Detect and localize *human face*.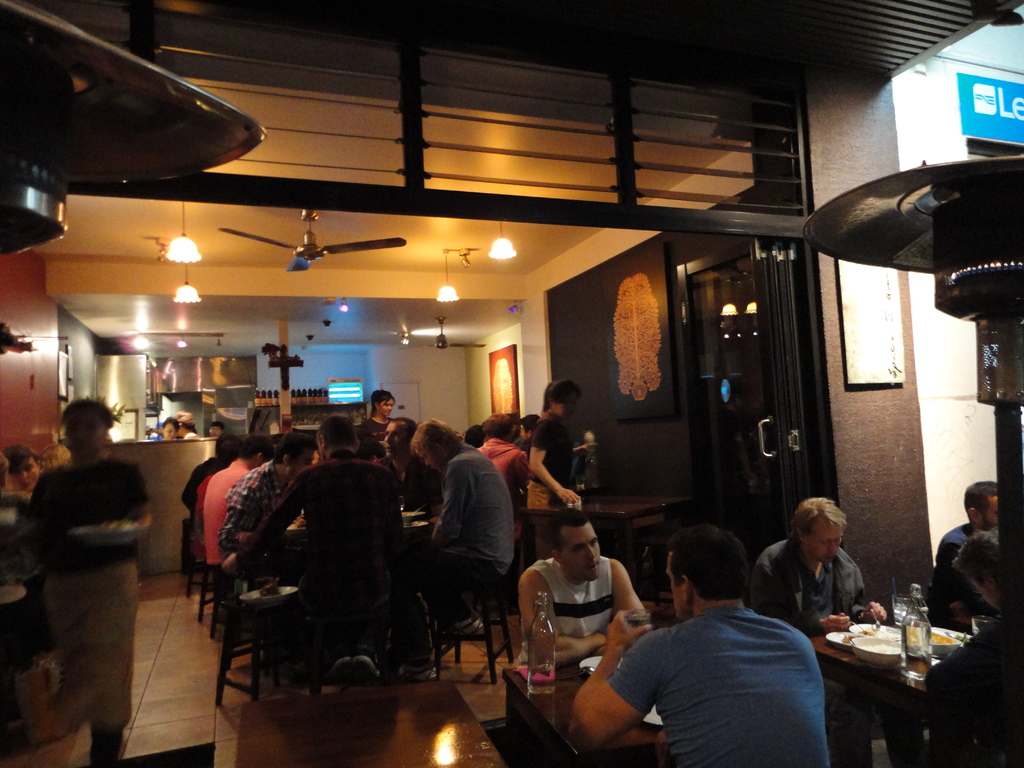
Localized at <box>379,396,397,419</box>.
